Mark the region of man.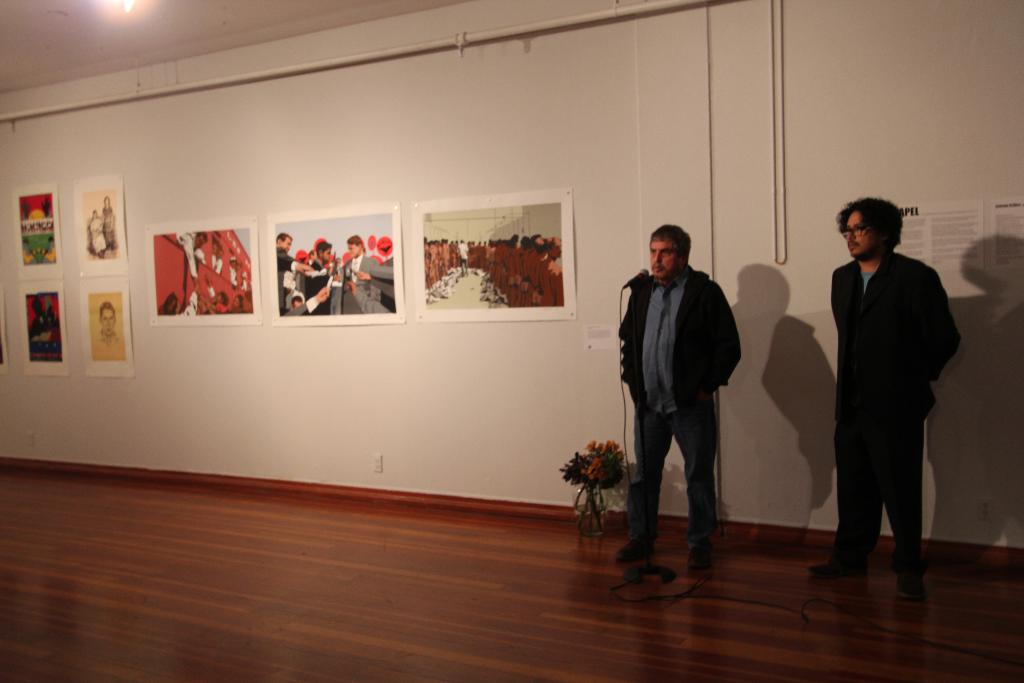
Region: box(616, 212, 753, 566).
